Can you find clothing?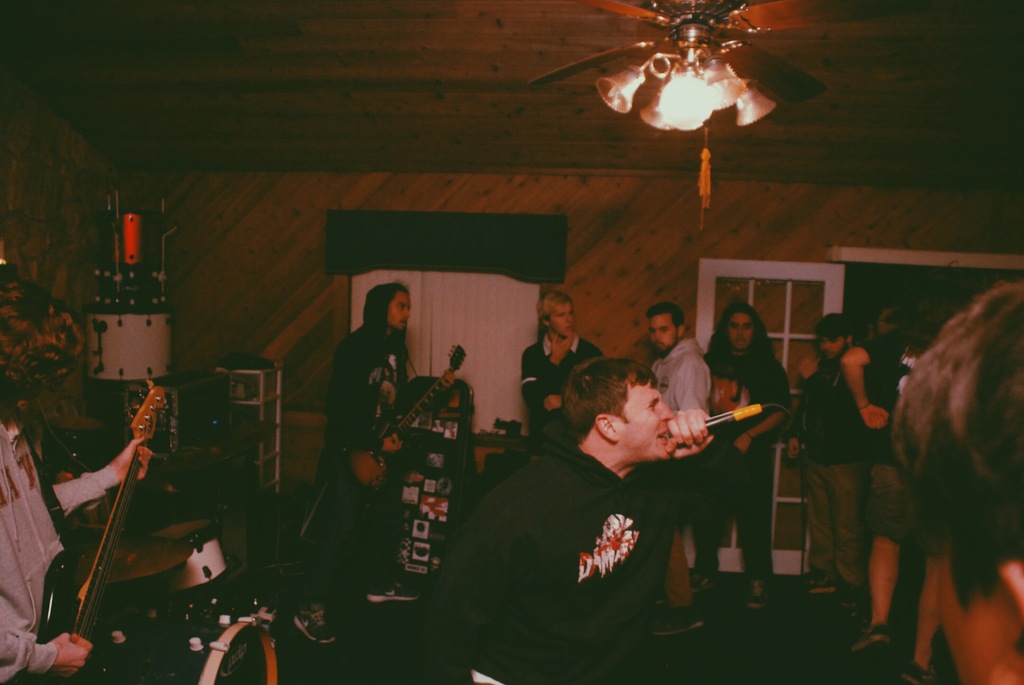
Yes, bounding box: bbox=(864, 332, 946, 549).
